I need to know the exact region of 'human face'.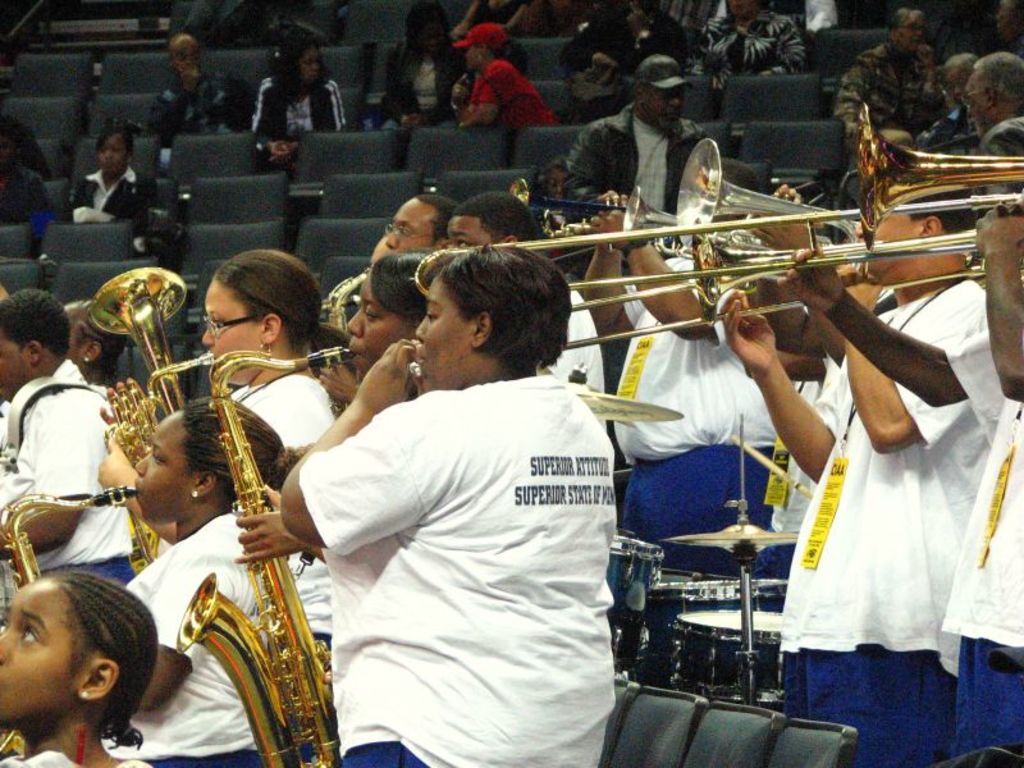
Region: (443,219,499,247).
